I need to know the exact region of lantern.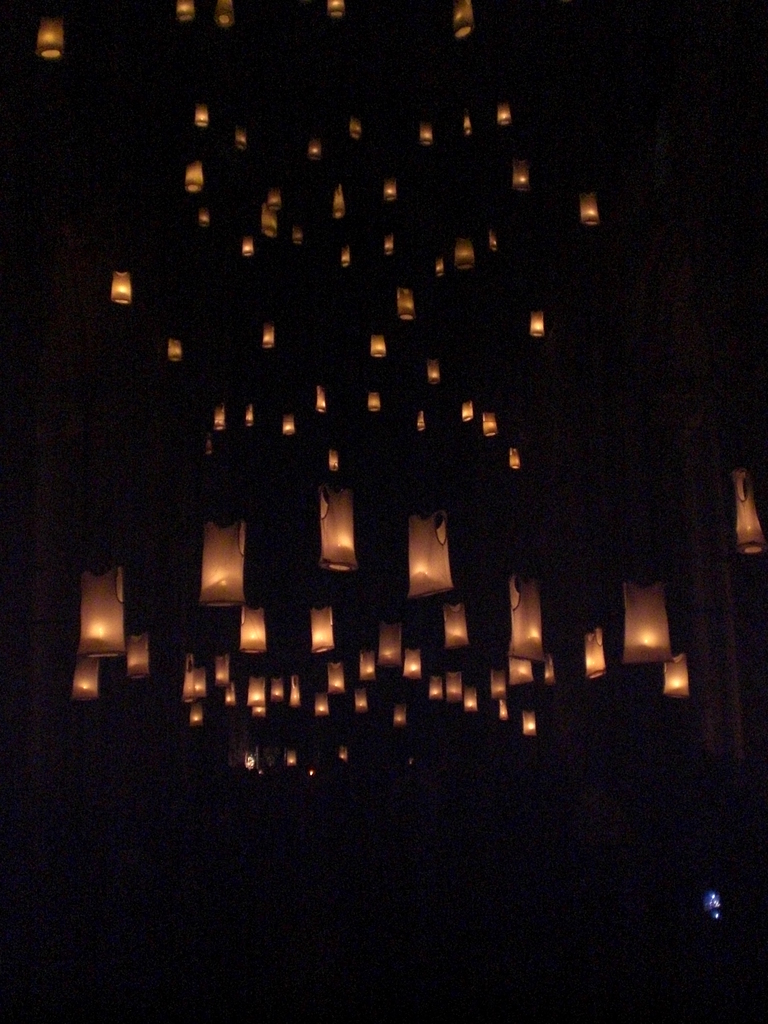
Region: bbox=(198, 522, 240, 602).
